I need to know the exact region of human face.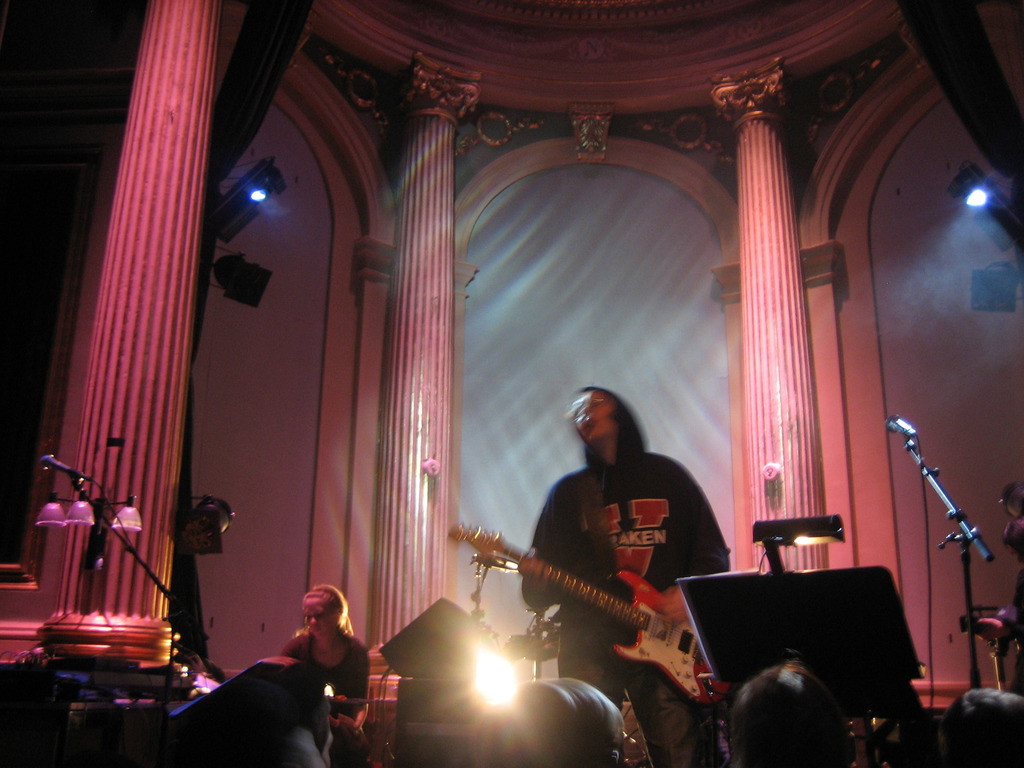
Region: [x1=573, y1=388, x2=610, y2=440].
